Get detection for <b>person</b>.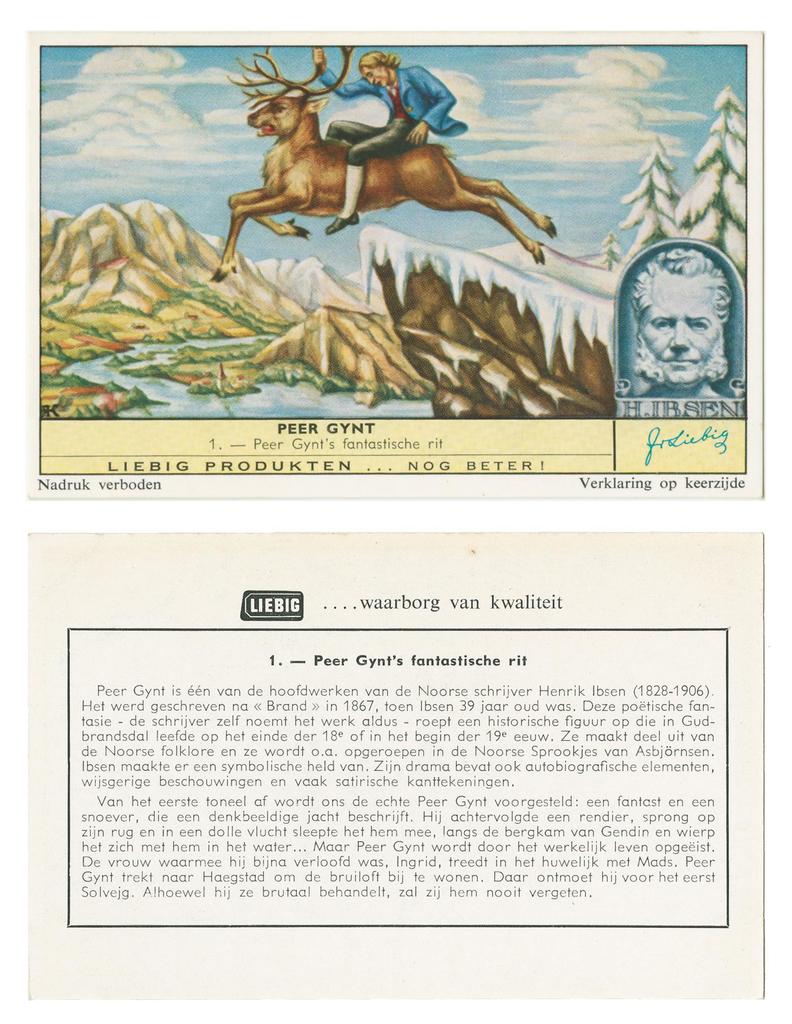
Detection: bbox=[618, 223, 749, 435].
